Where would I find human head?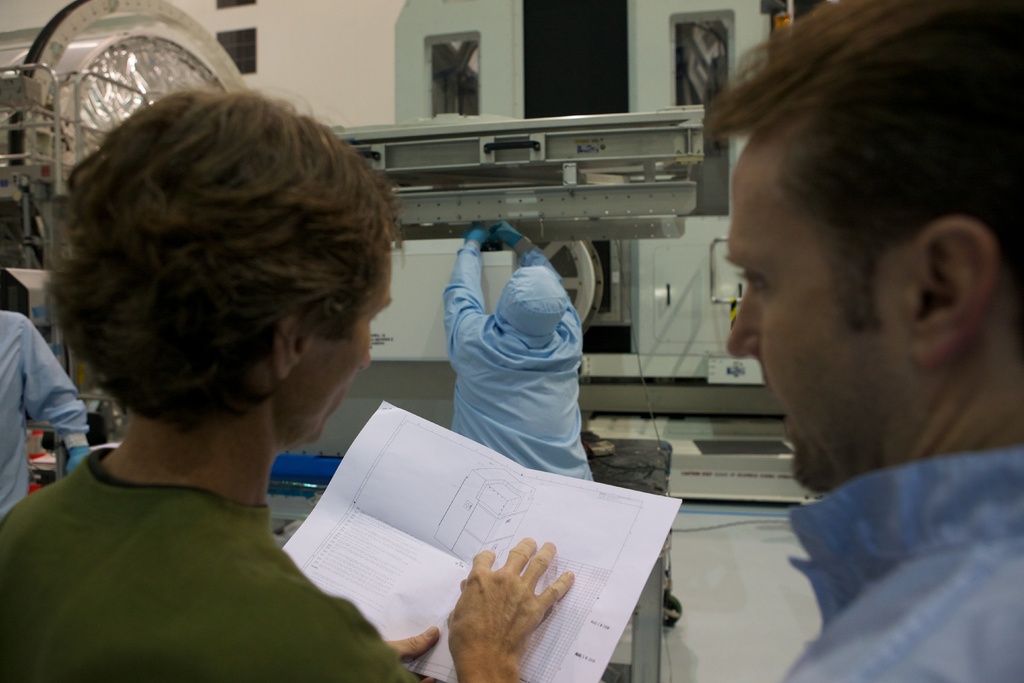
At x1=54 y1=60 x2=369 y2=465.
